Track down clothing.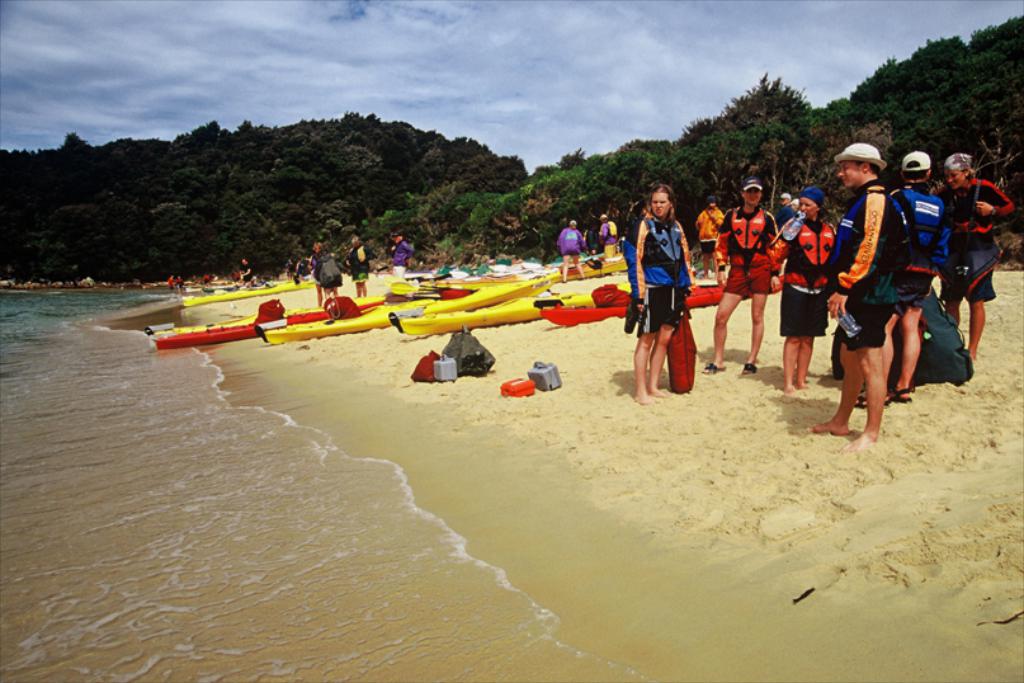
Tracked to 349, 241, 369, 282.
